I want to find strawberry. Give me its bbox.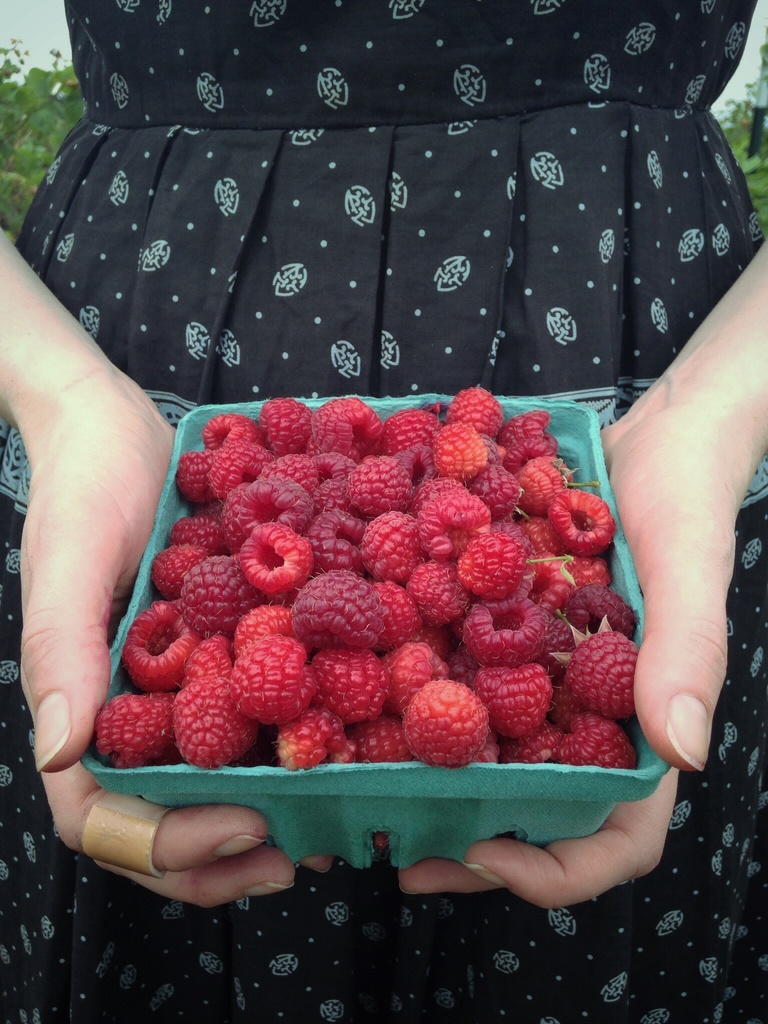
pyautogui.locateOnScreen(82, 690, 172, 767).
